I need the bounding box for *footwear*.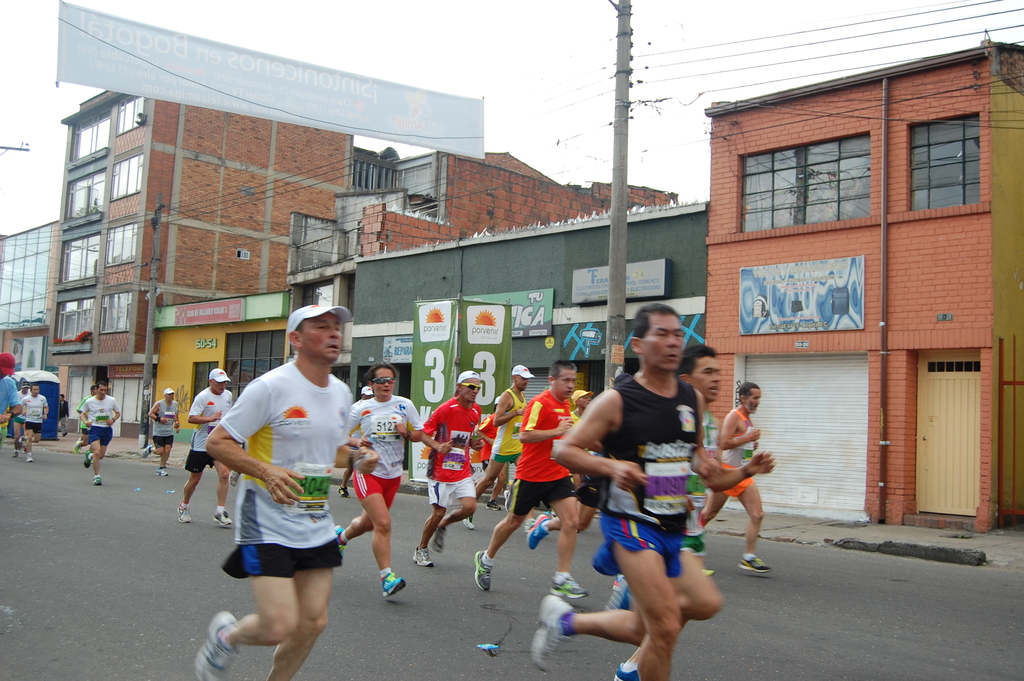
Here it is: 488/499/504/511.
